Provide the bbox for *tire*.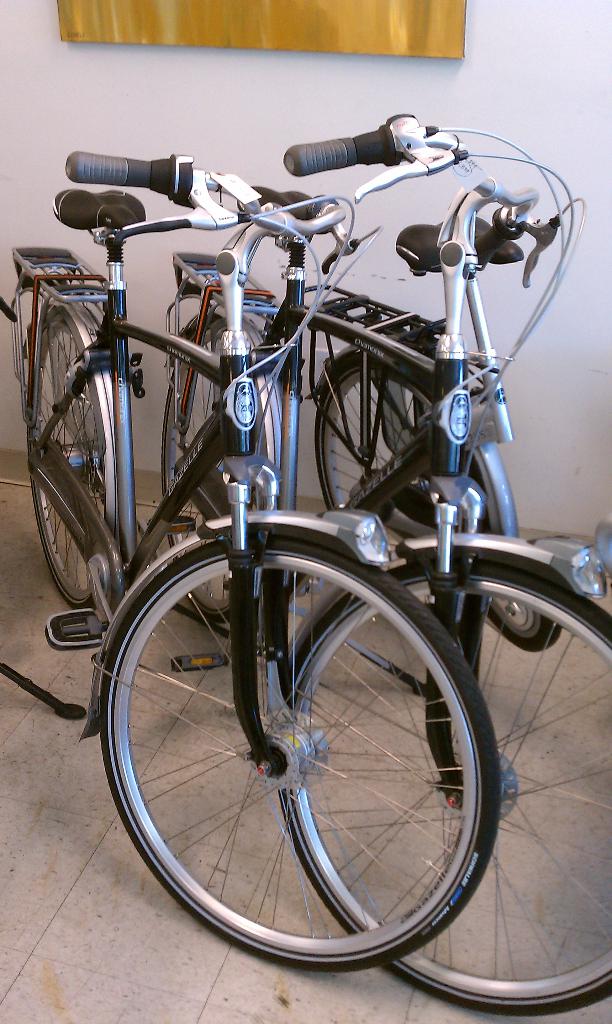
{"left": 312, "top": 363, "right": 433, "bottom": 513}.
